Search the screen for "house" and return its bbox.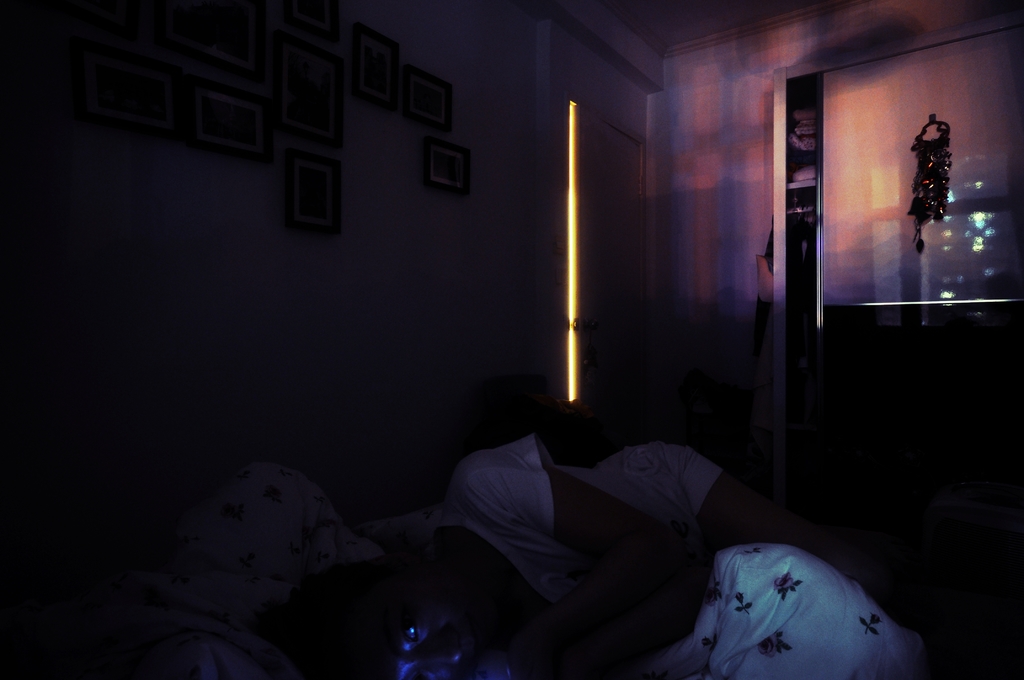
Found: (x1=1, y1=0, x2=1023, y2=679).
